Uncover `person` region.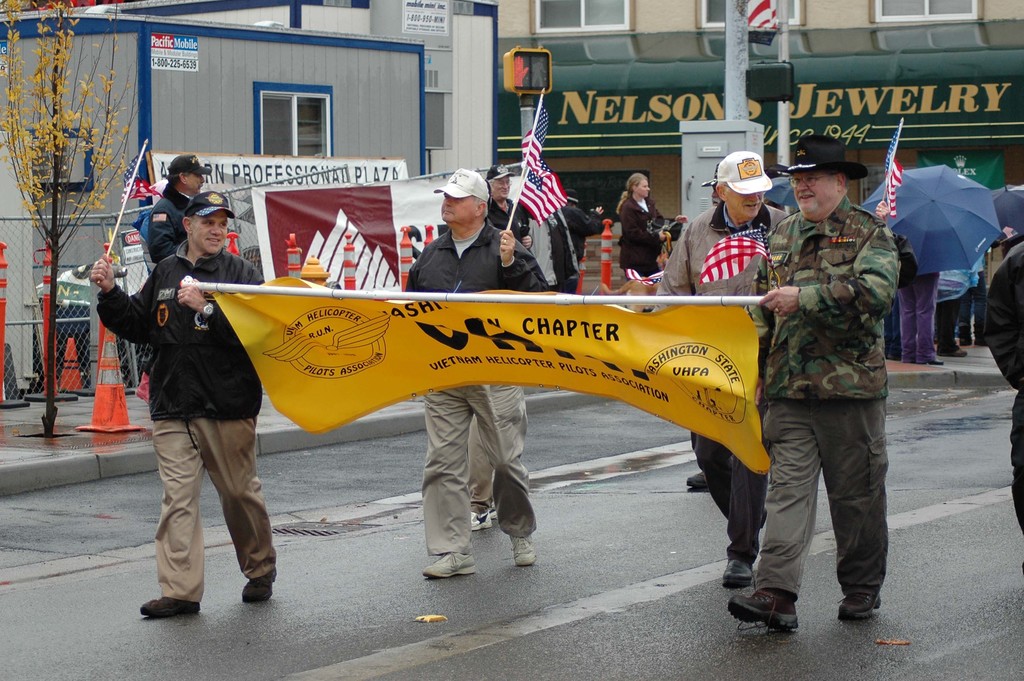
Uncovered: box=[876, 197, 912, 284].
